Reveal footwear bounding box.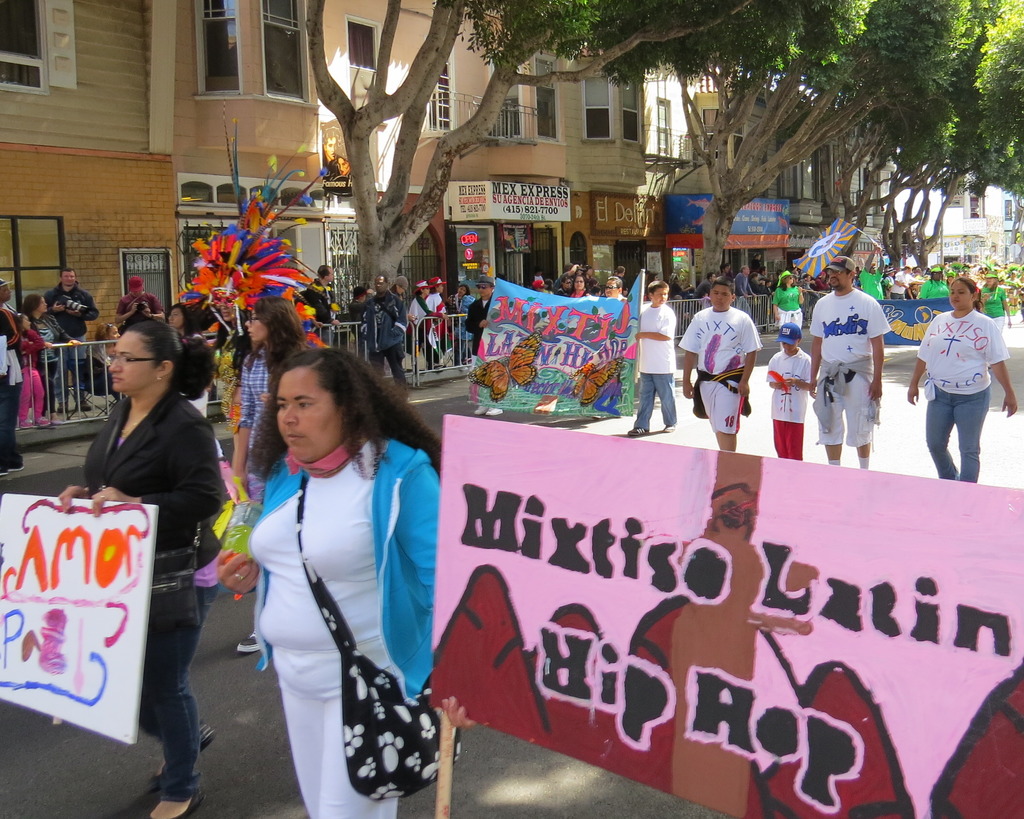
Revealed: x1=625 y1=424 x2=648 y2=438.
